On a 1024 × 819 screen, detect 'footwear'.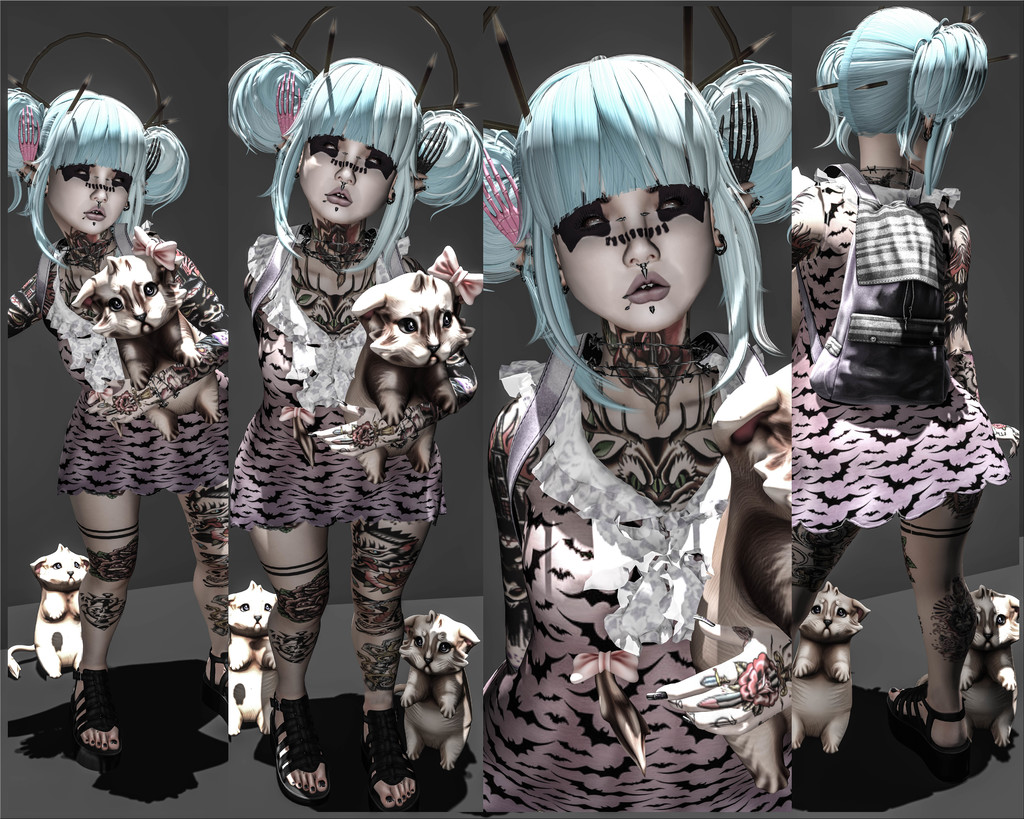
(x1=886, y1=683, x2=971, y2=750).
